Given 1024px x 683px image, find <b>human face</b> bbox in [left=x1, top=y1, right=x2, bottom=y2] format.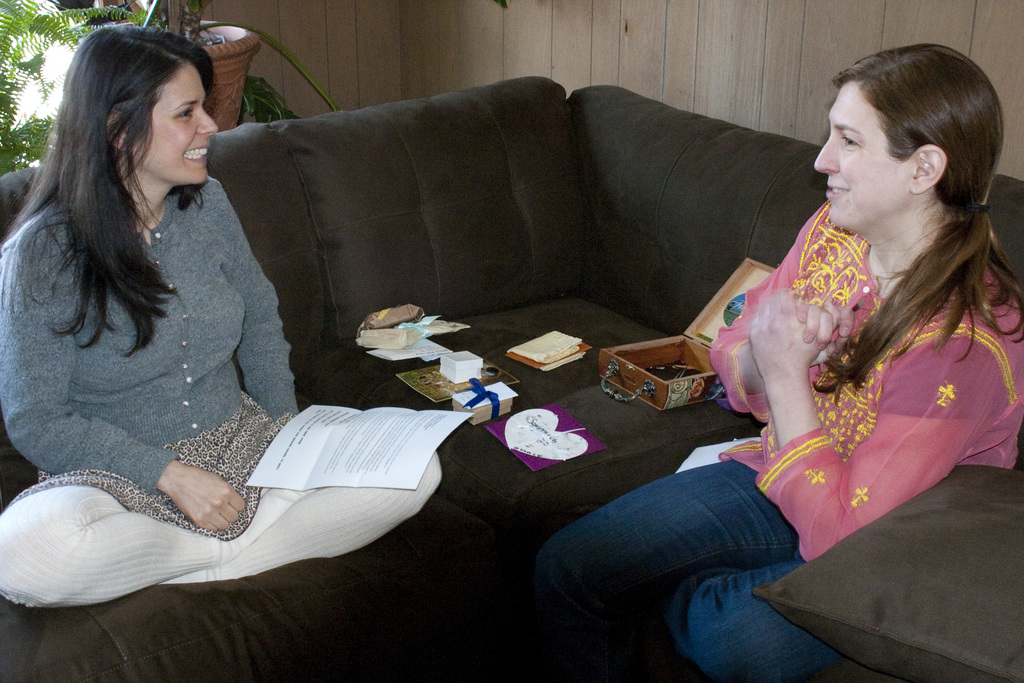
[left=140, top=62, right=220, bottom=182].
